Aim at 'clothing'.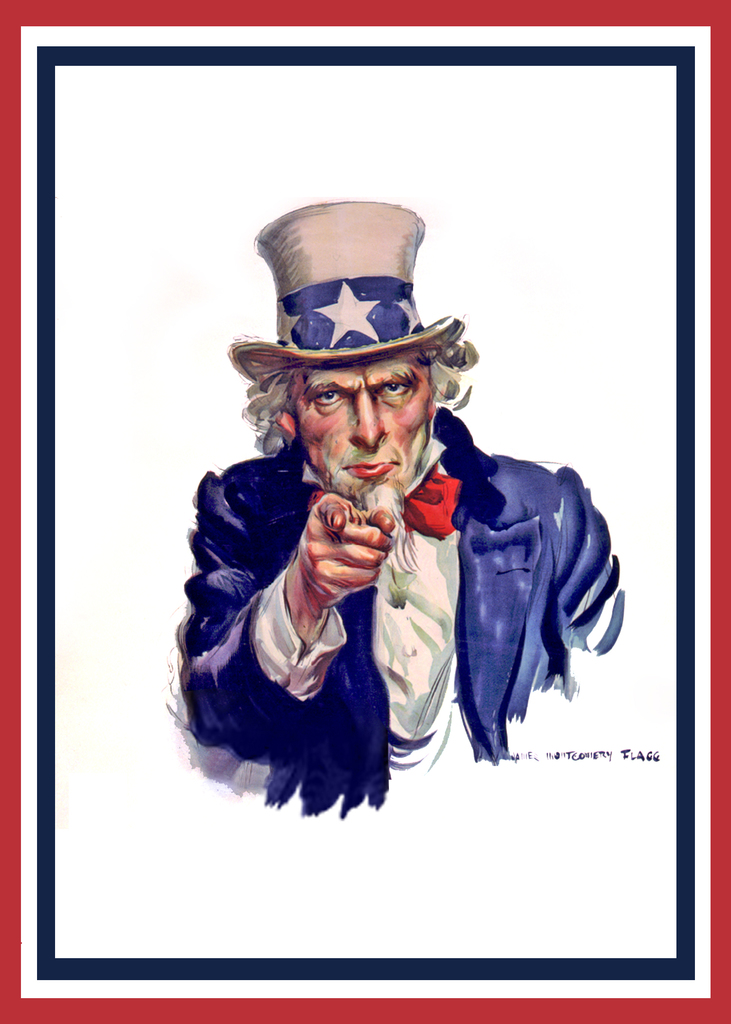
Aimed at BBox(182, 390, 590, 824).
